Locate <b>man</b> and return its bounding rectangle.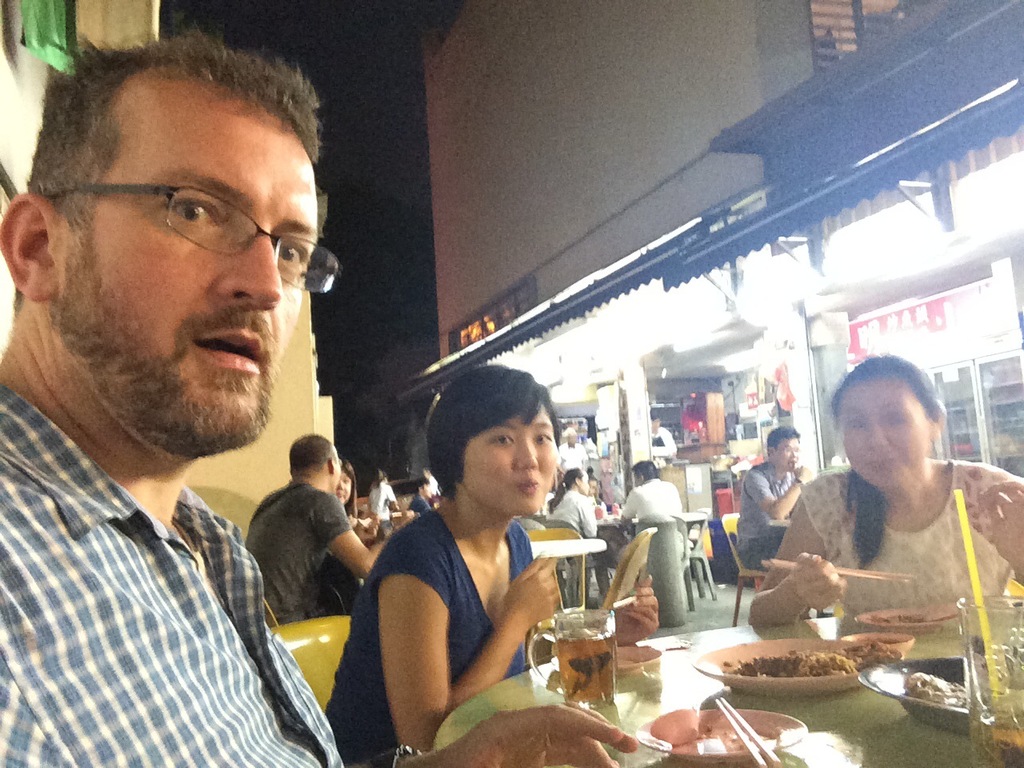
{"left": 230, "top": 442, "right": 393, "bottom": 634}.
